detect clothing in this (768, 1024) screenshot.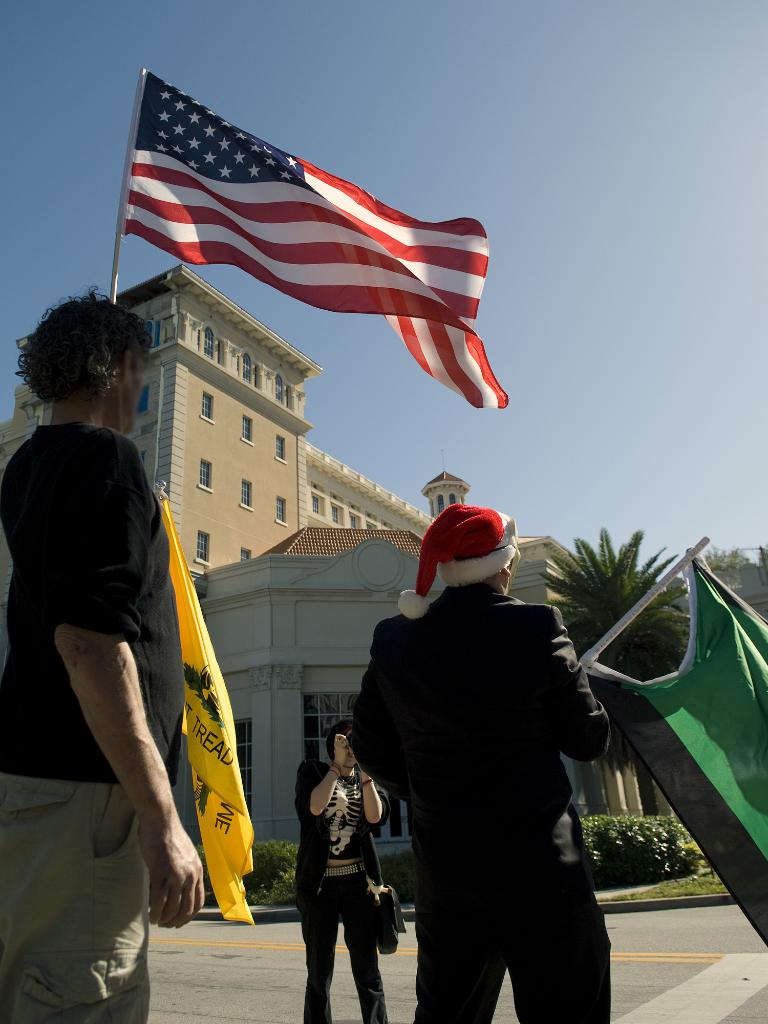
Detection: box(412, 913, 610, 1023).
